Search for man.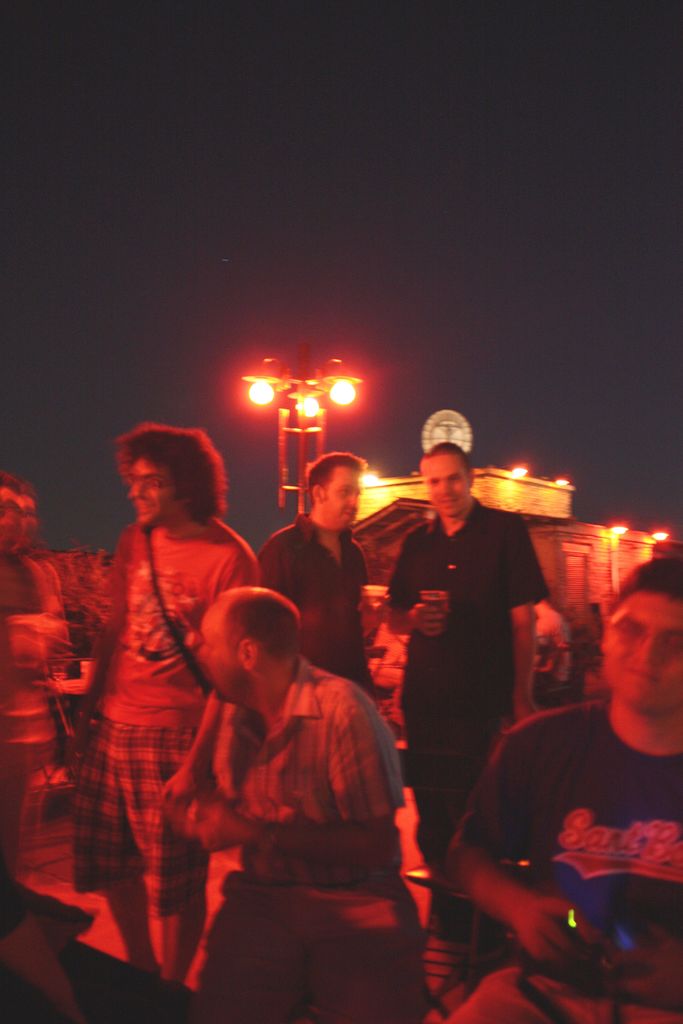
Found at <bbox>534, 584, 573, 687</bbox>.
